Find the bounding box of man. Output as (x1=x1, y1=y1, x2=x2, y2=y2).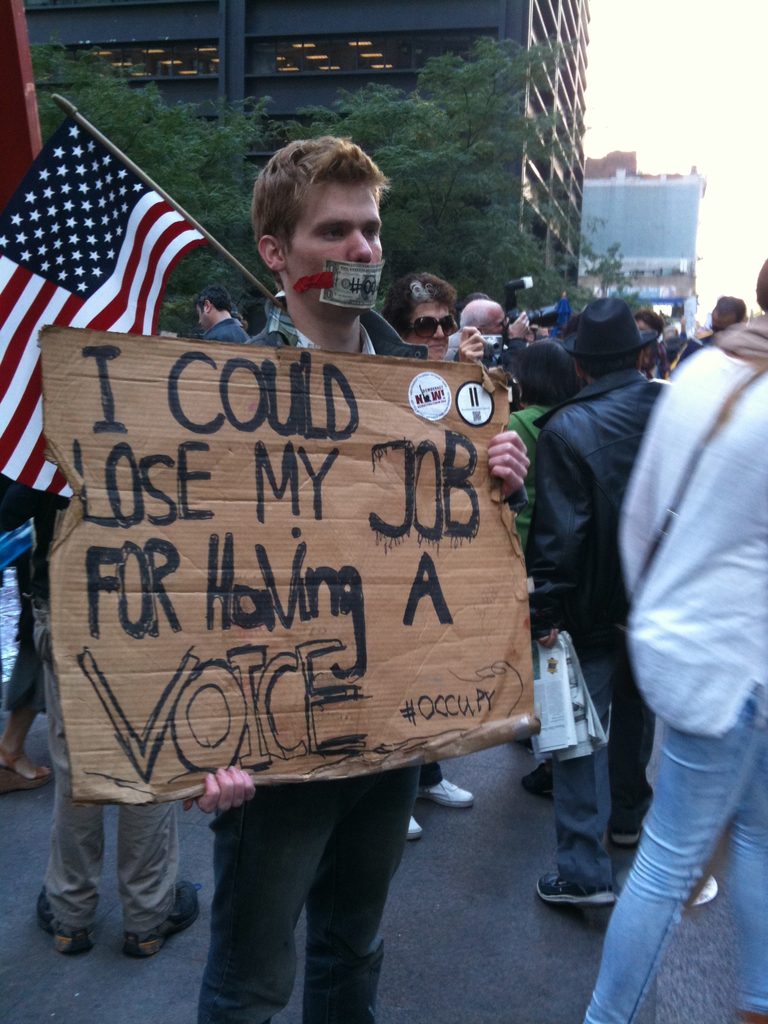
(x1=0, y1=488, x2=207, y2=961).
